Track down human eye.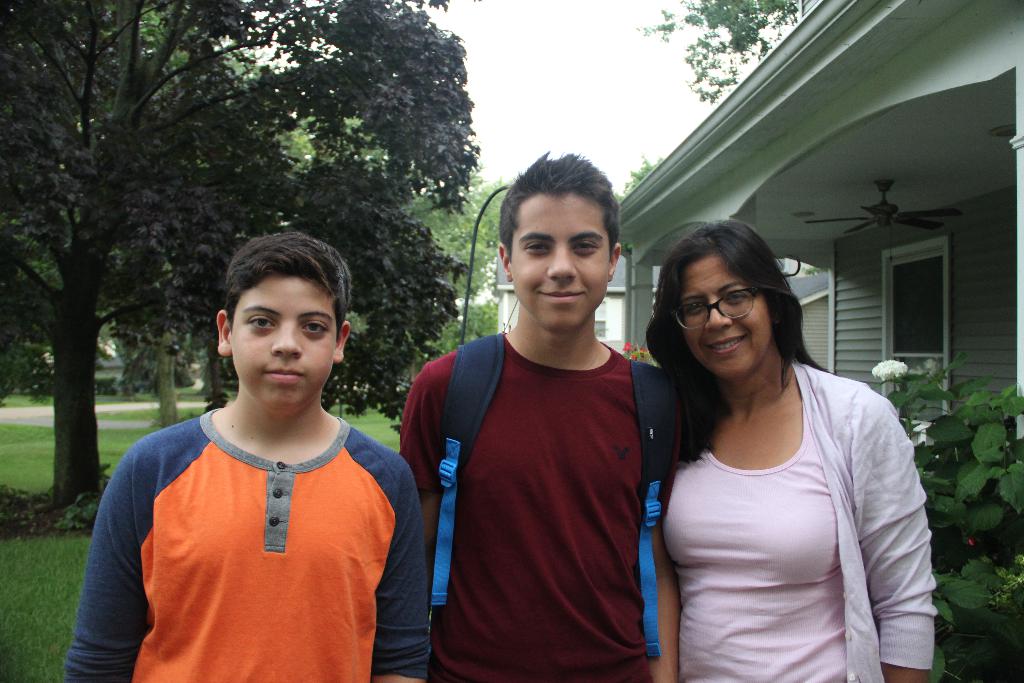
Tracked to x1=725, y1=290, x2=745, y2=302.
